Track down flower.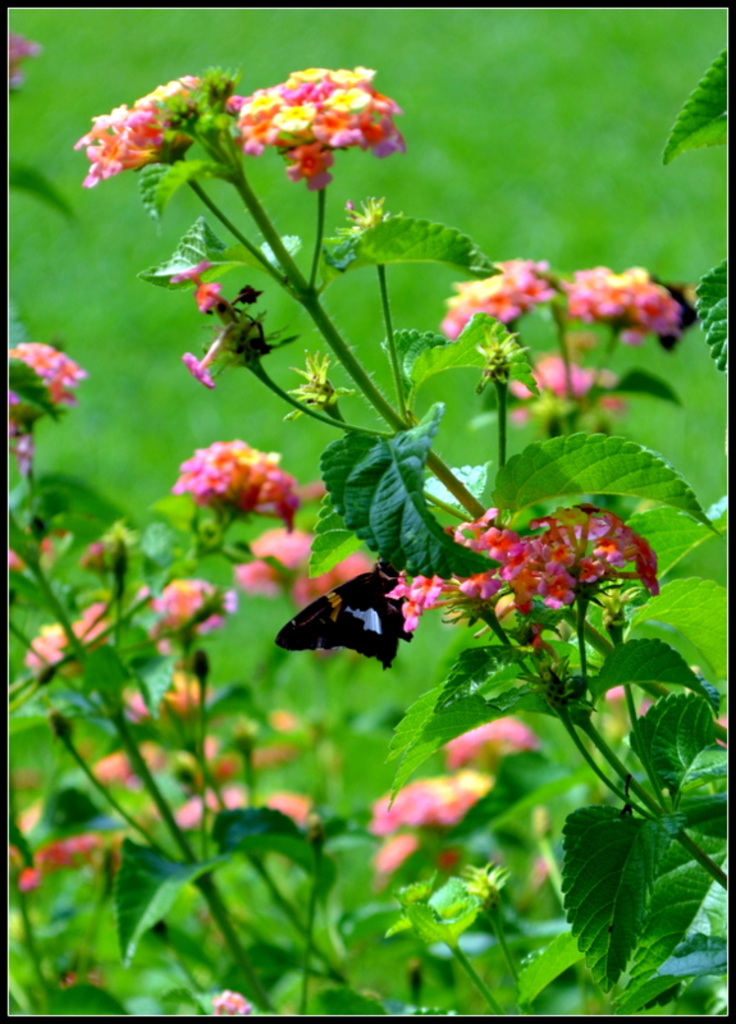
Tracked to [65, 68, 218, 180].
